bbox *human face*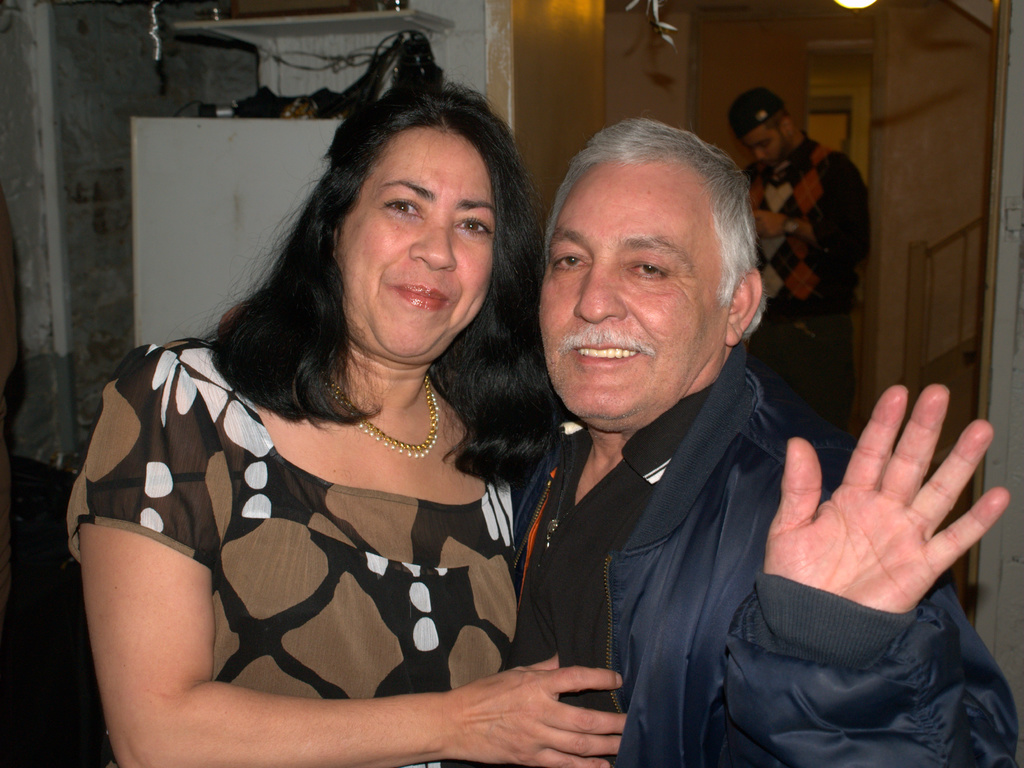
753, 124, 783, 165
